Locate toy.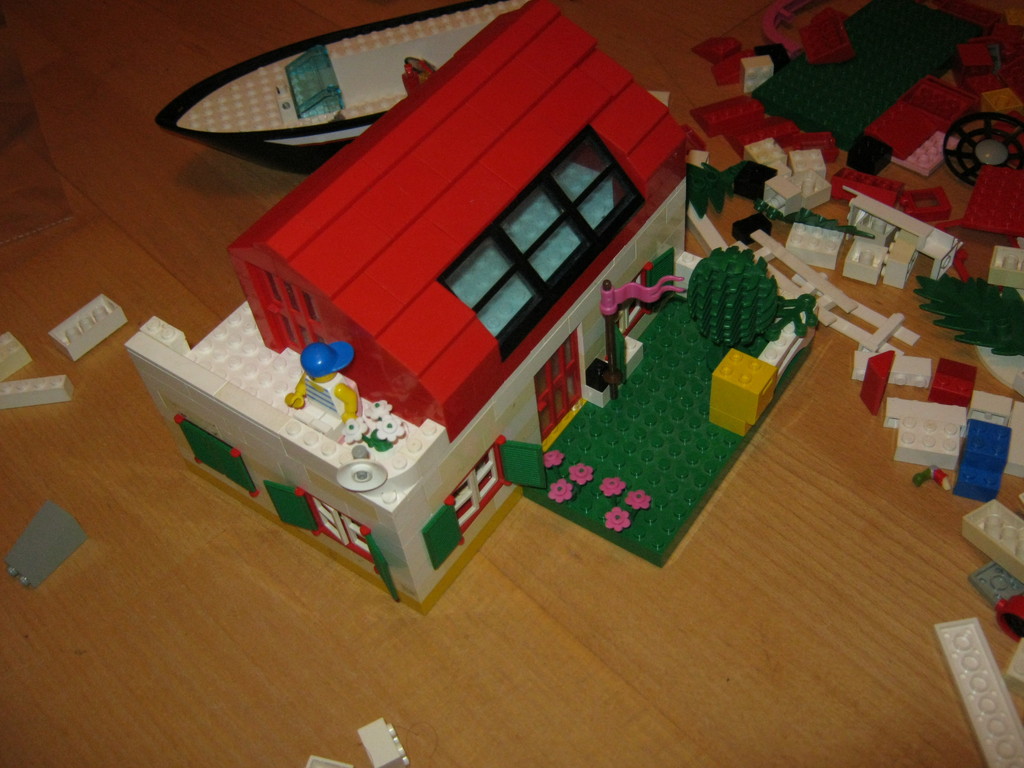
Bounding box: box=[356, 714, 412, 767].
